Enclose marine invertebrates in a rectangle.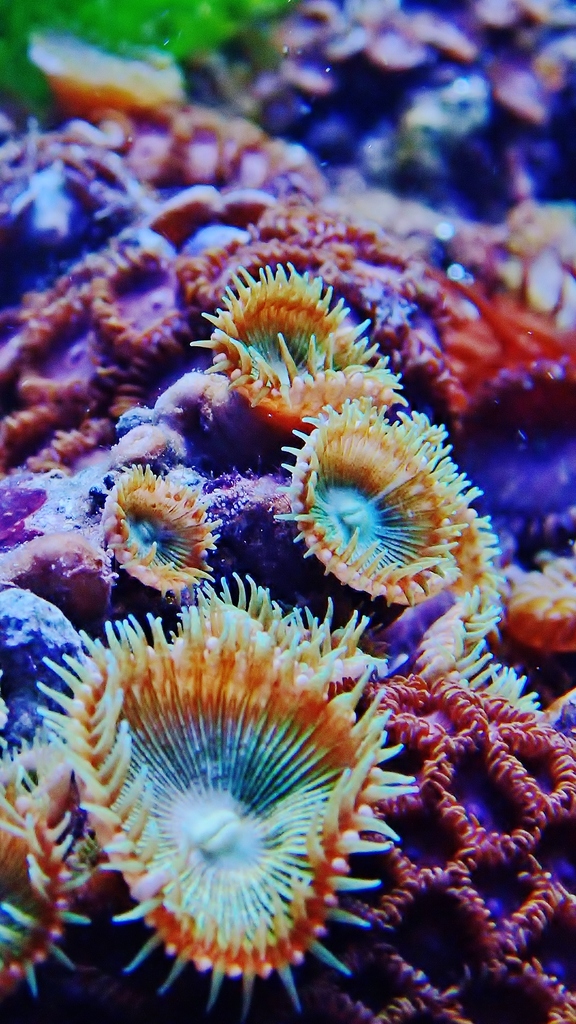
(493, 683, 575, 844).
